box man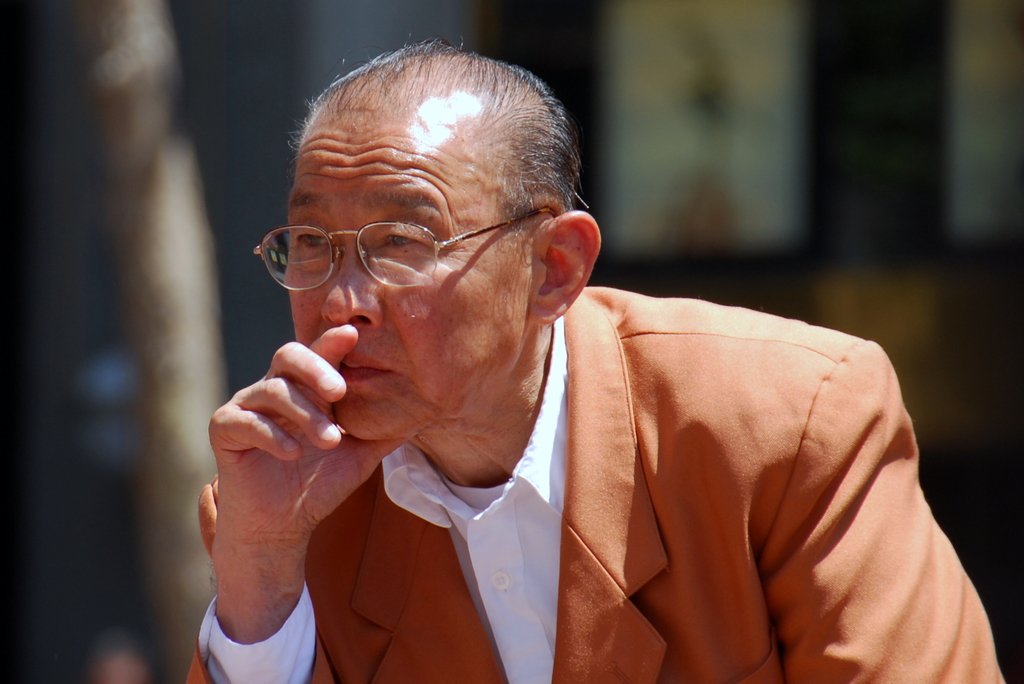
(198, 50, 936, 683)
